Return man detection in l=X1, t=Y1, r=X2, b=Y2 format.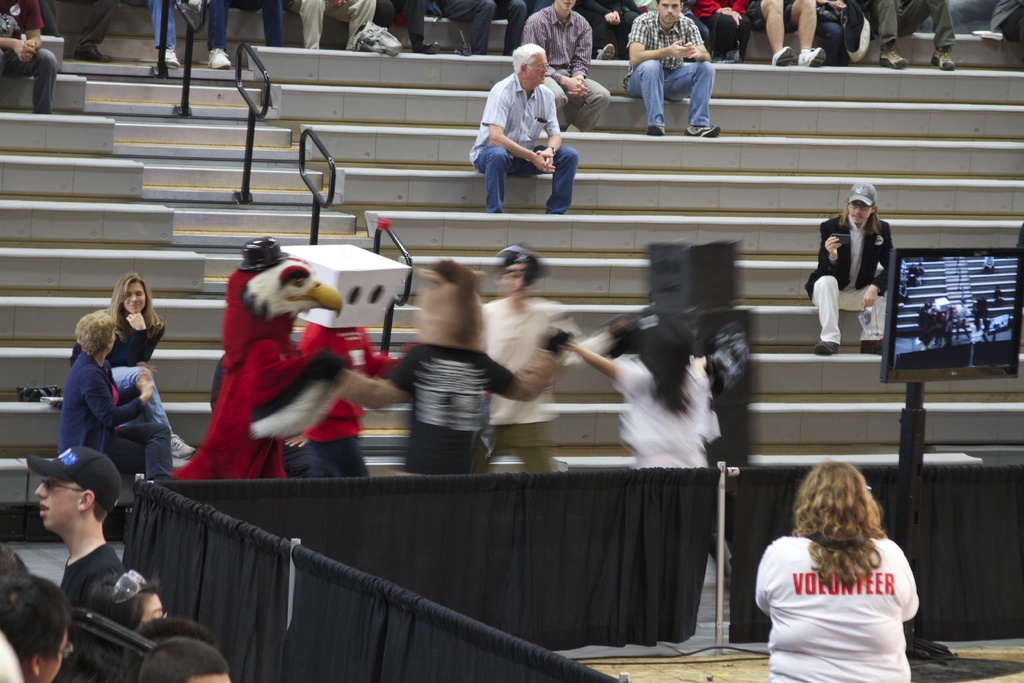
l=868, t=0, r=959, b=72.
